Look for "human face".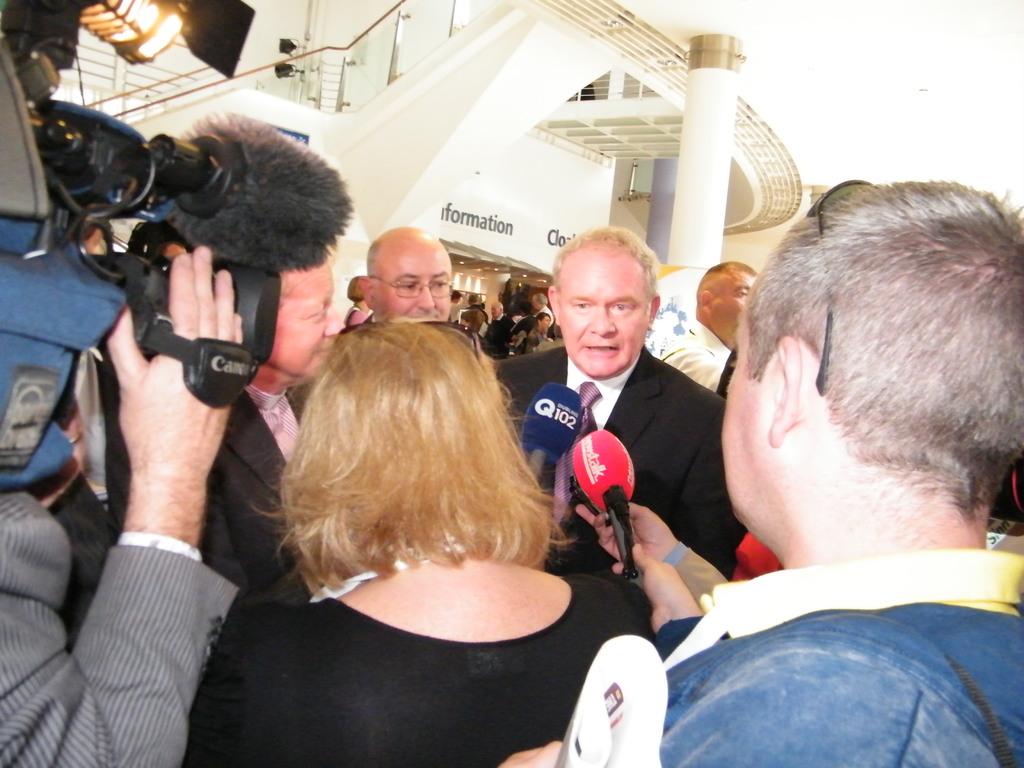
Found: {"left": 721, "top": 315, "right": 760, "bottom": 505}.
